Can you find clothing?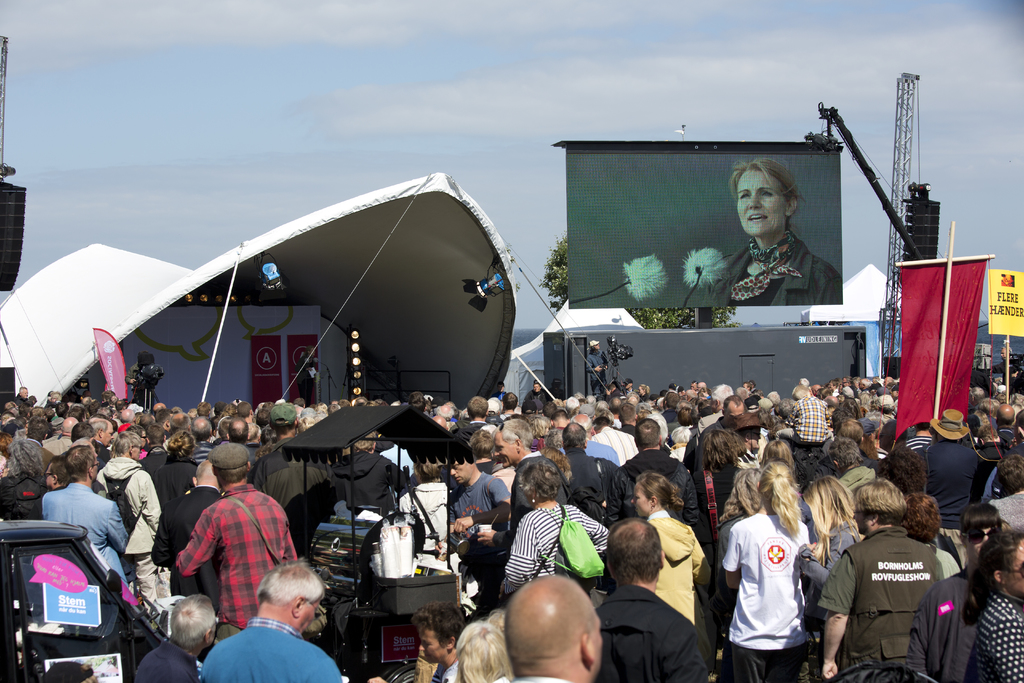
Yes, bounding box: [900, 431, 974, 513].
